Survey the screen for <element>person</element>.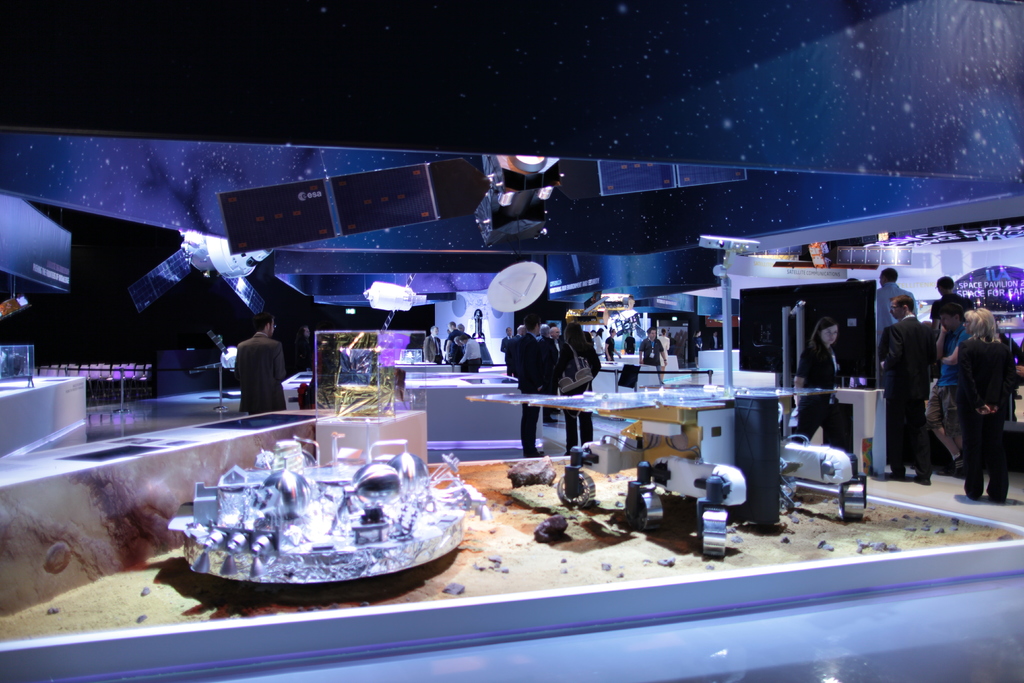
Survey found: <region>420, 325, 445, 363</region>.
